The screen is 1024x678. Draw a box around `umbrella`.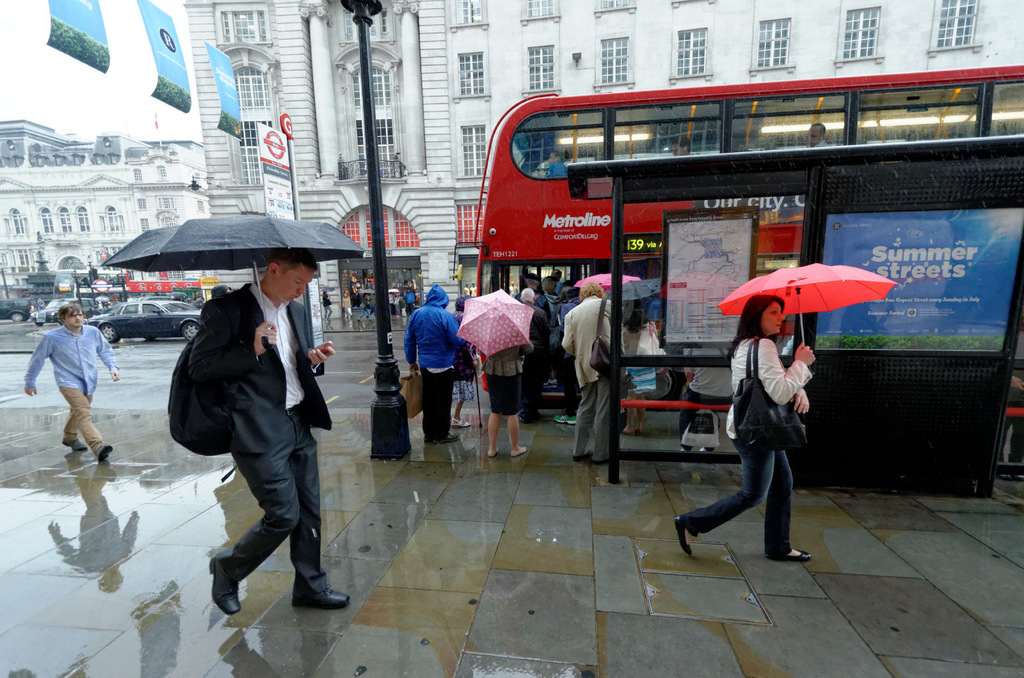
(x1=572, y1=273, x2=637, y2=295).
